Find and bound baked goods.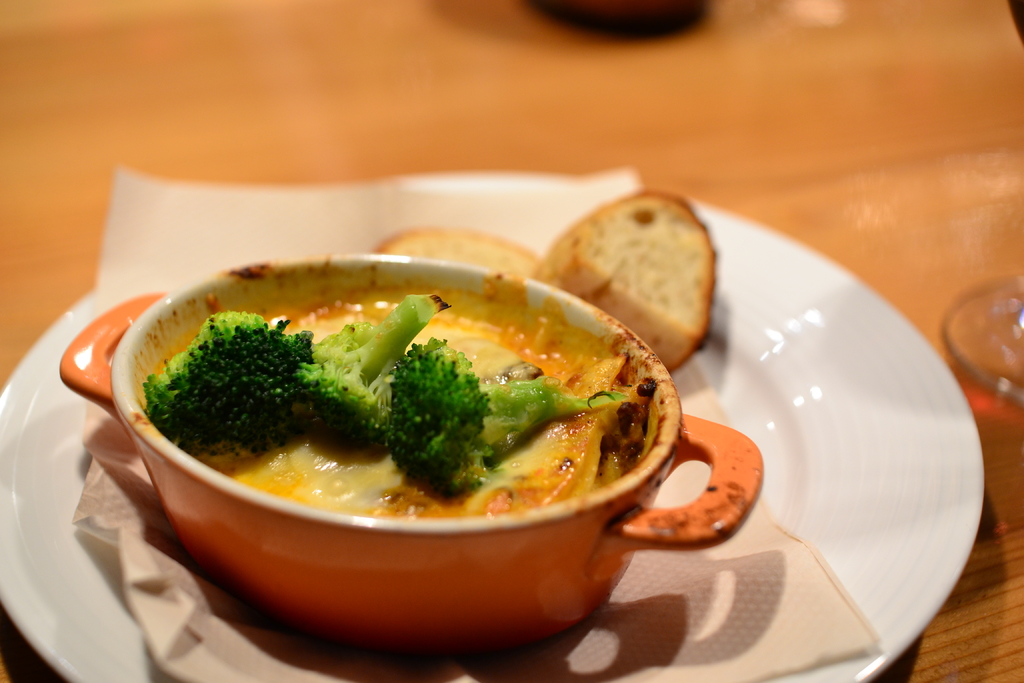
Bound: 540/192/733/360.
